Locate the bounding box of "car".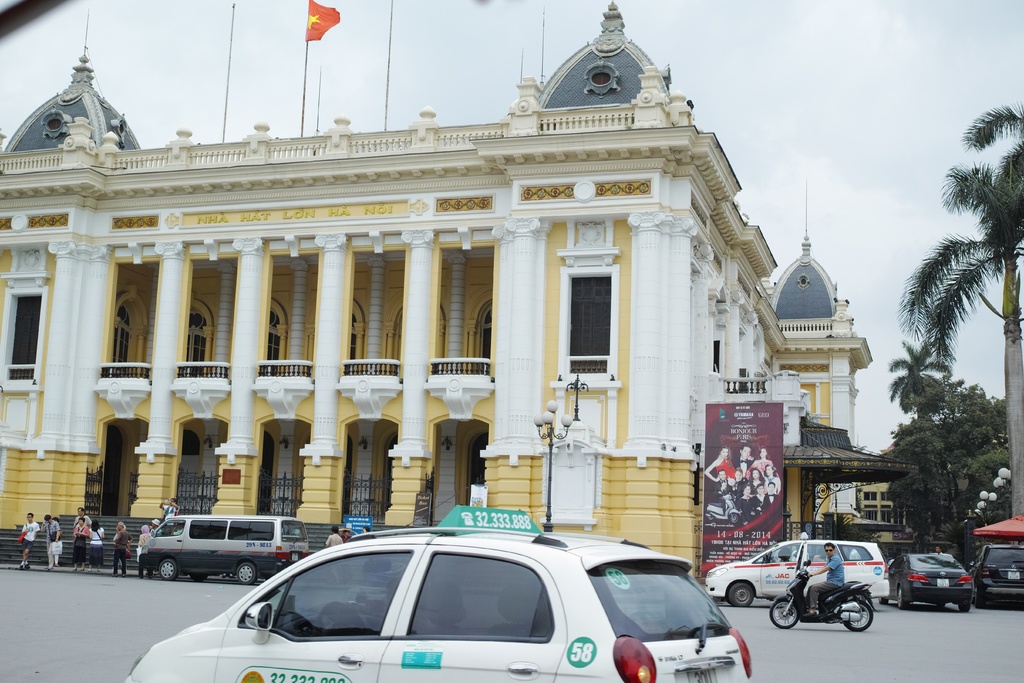
Bounding box: detection(705, 539, 888, 604).
